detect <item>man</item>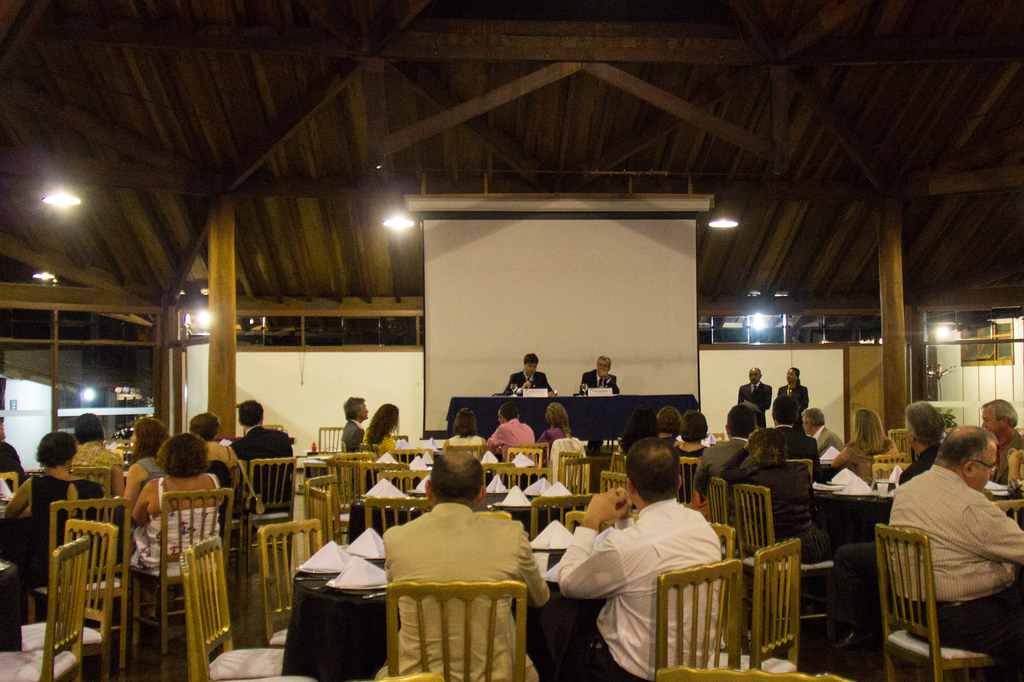
BBox(557, 436, 720, 681)
